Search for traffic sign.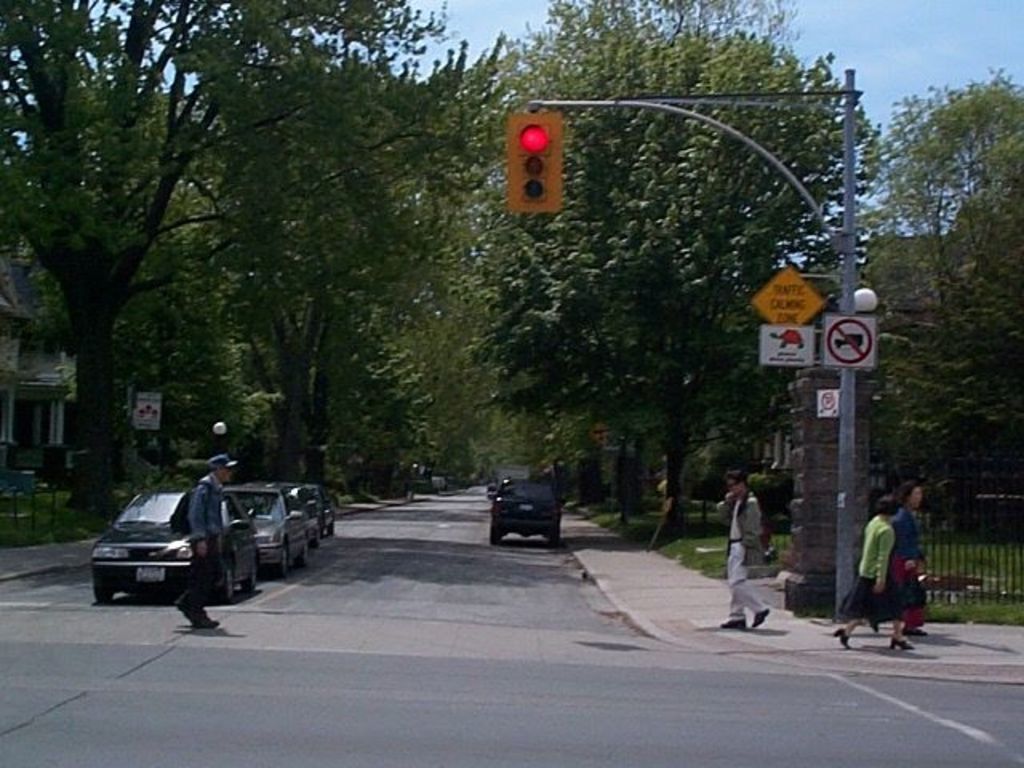
Found at [left=507, top=110, right=565, bottom=216].
